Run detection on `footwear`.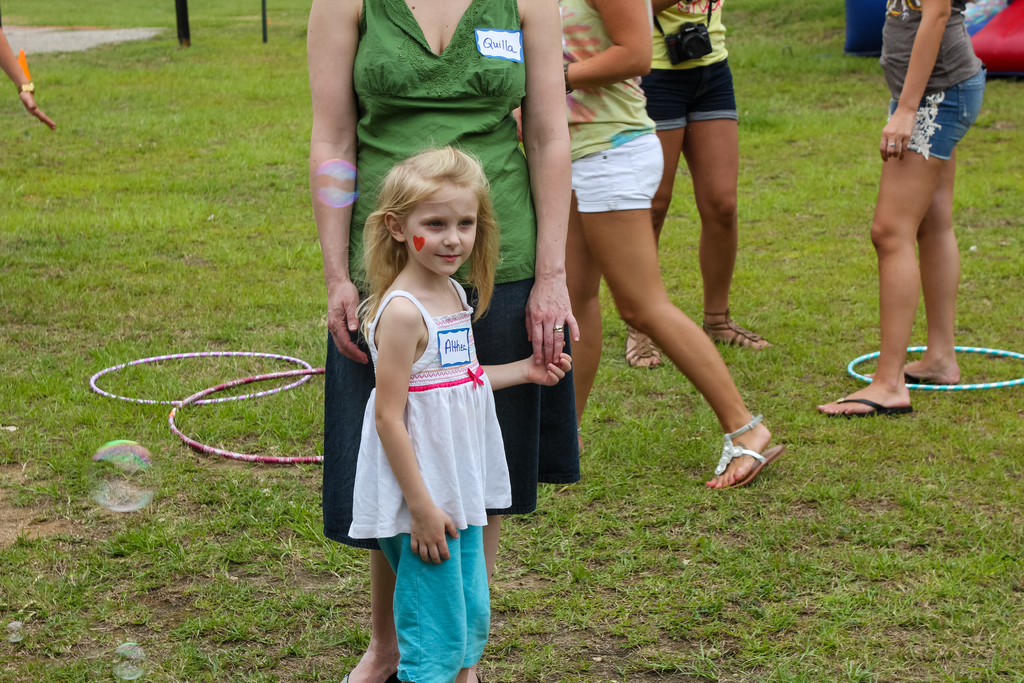
Result: bbox(724, 422, 796, 495).
